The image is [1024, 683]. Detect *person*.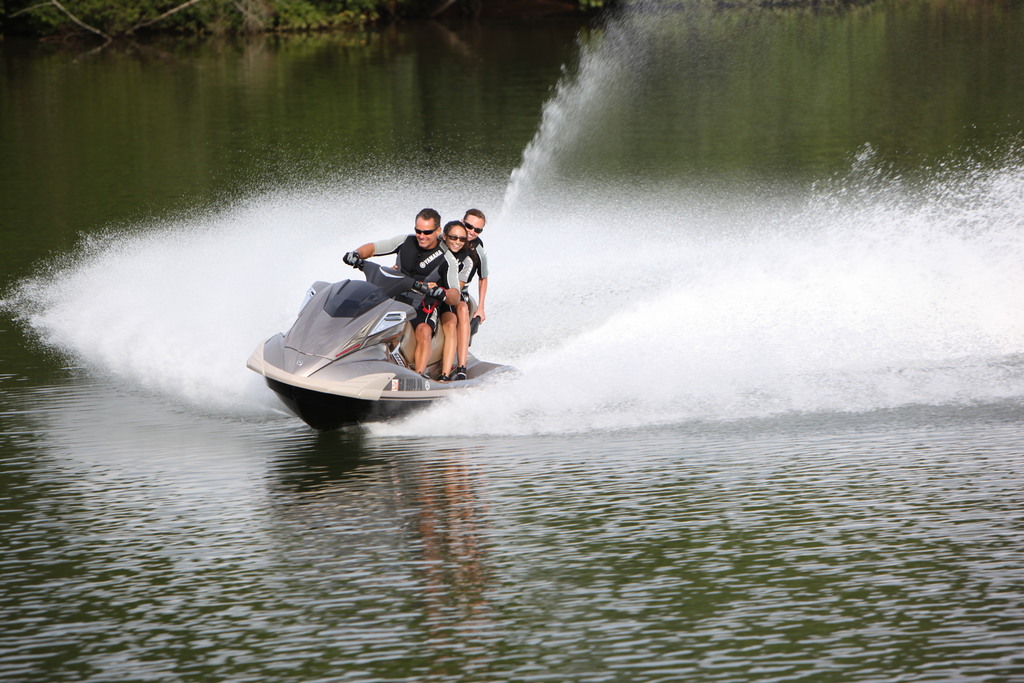
Detection: <box>342,208,461,378</box>.
